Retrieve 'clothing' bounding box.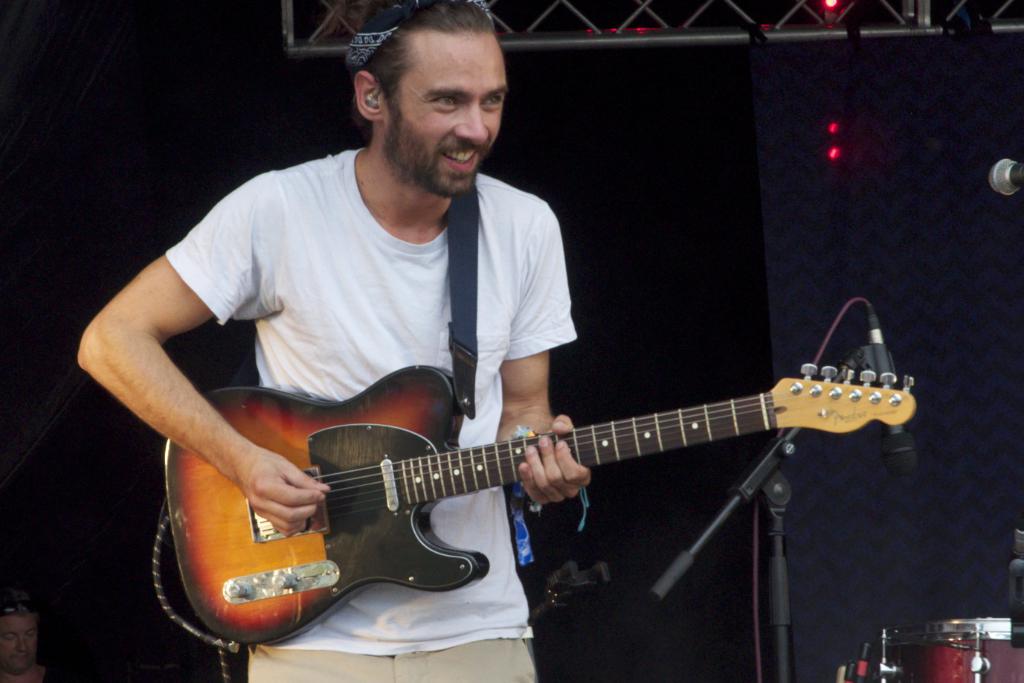
Bounding box: [left=163, top=145, right=578, bottom=682].
